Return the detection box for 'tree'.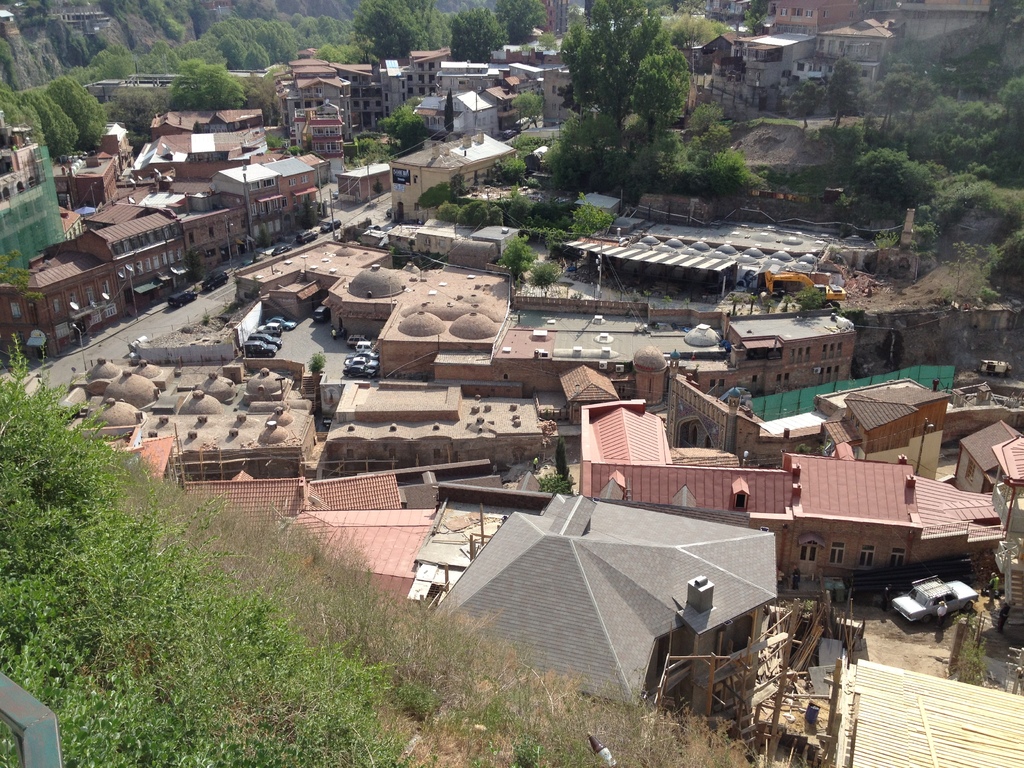
<bbox>165, 65, 246, 103</bbox>.
